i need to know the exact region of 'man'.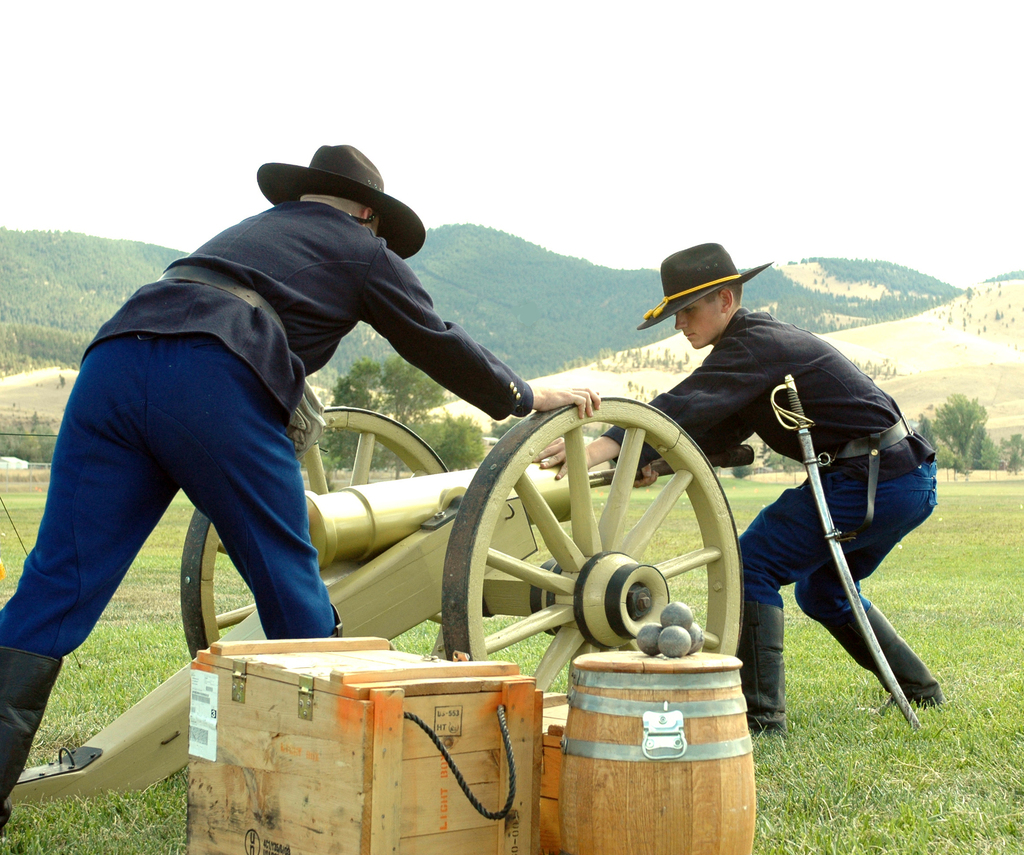
Region: <box>0,145,594,854</box>.
